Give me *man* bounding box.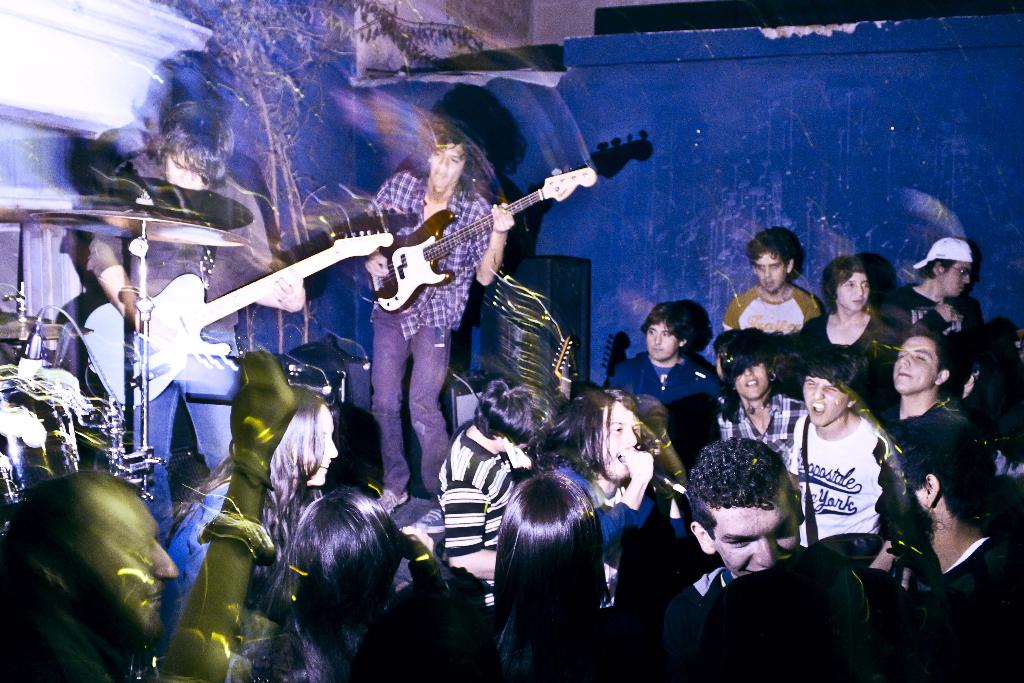
Rect(356, 129, 509, 520).
